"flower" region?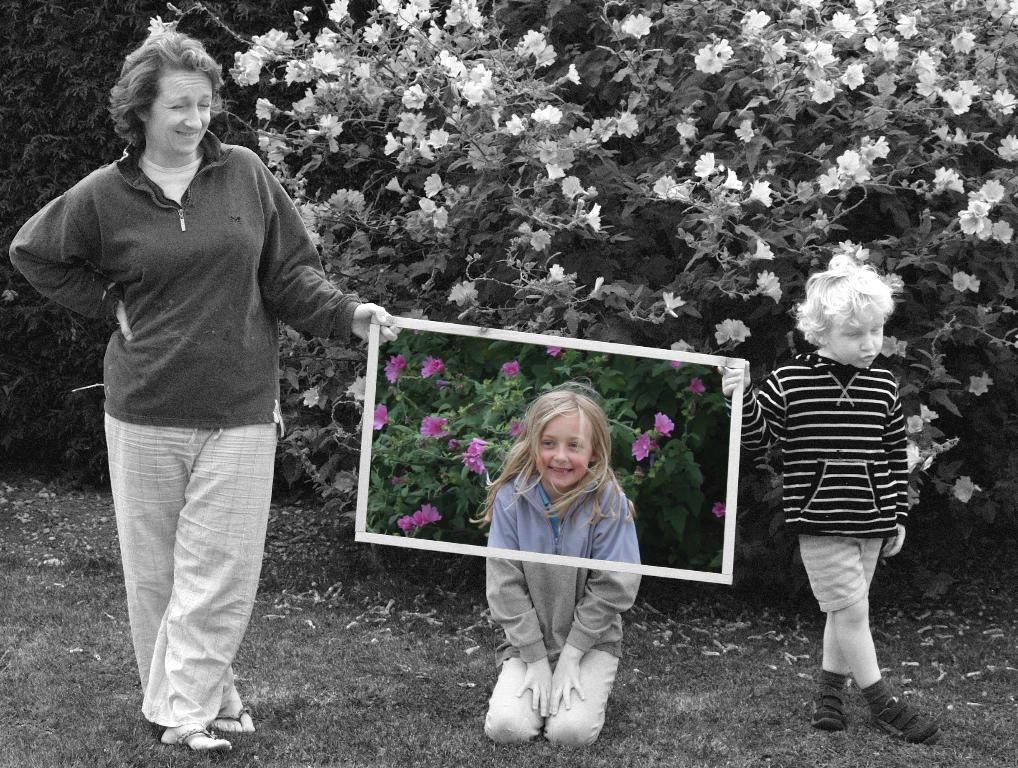
BBox(902, 415, 923, 436)
